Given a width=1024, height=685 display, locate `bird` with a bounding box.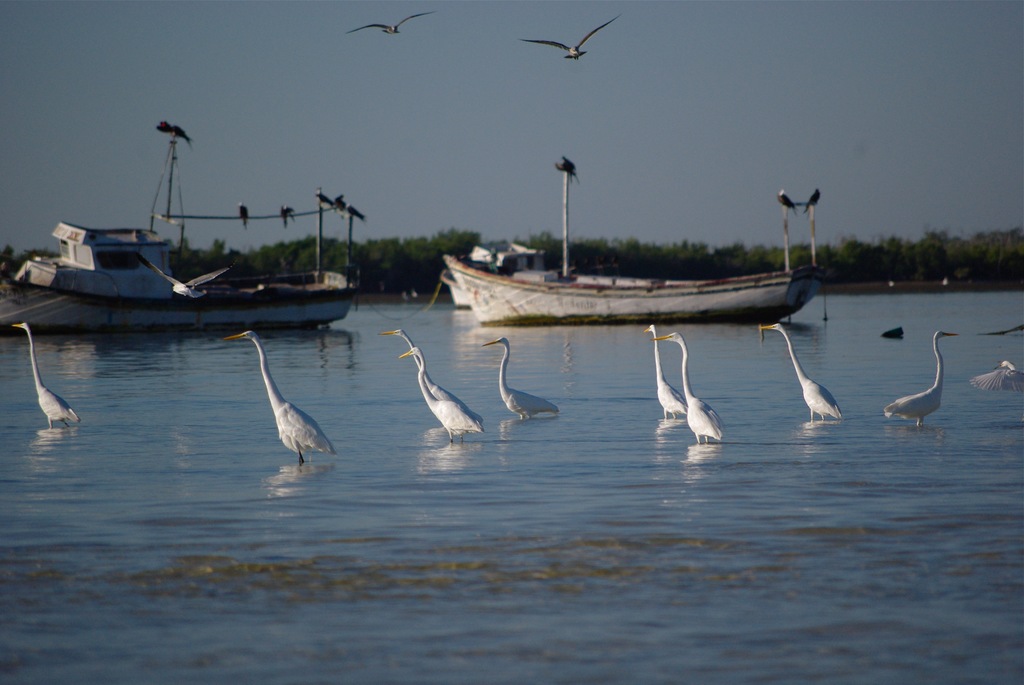
Located: locate(385, 322, 483, 425).
